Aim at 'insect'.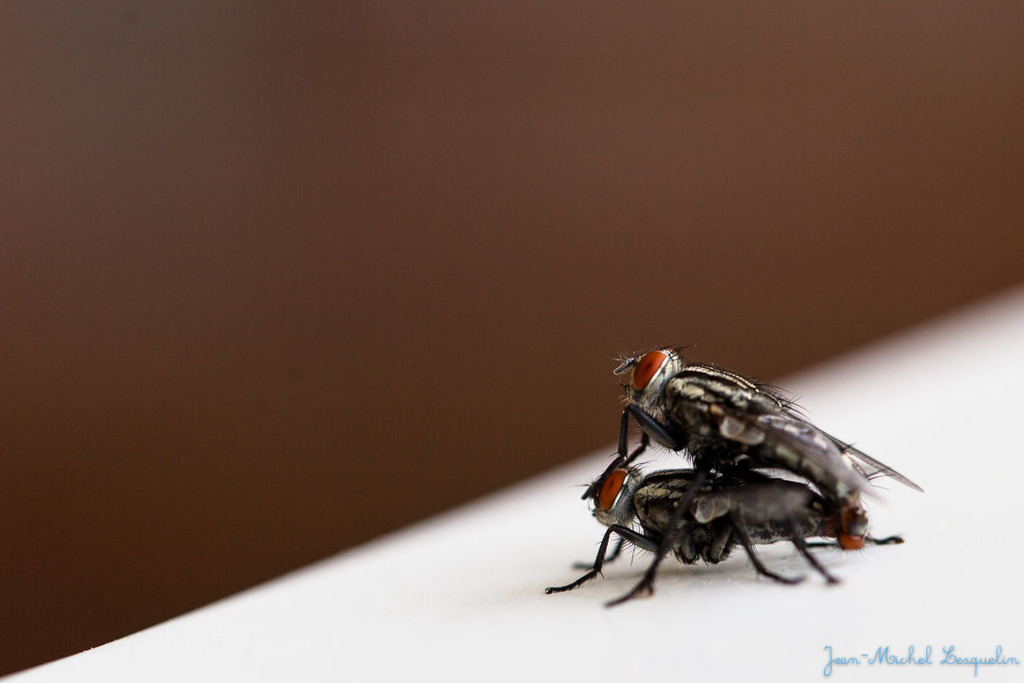
Aimed at 544/460/907/612.
